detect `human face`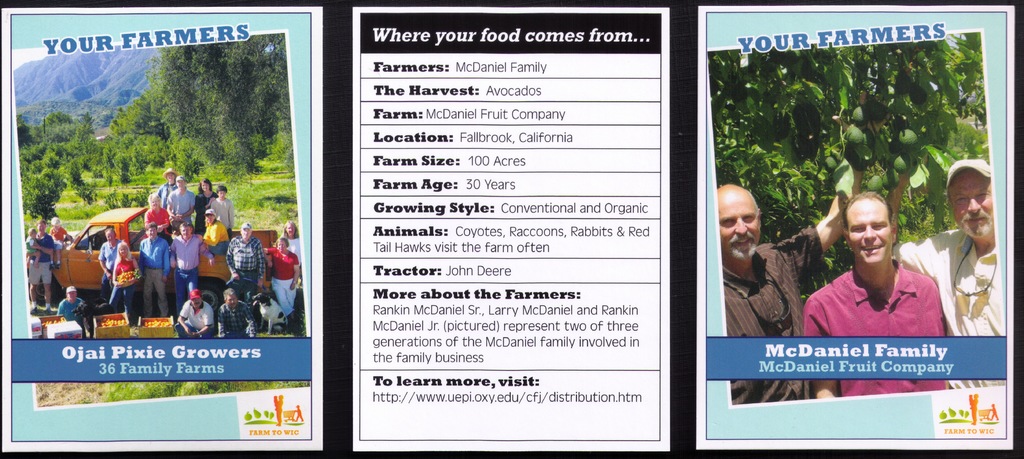
box=[106, 231, 115, 241]
